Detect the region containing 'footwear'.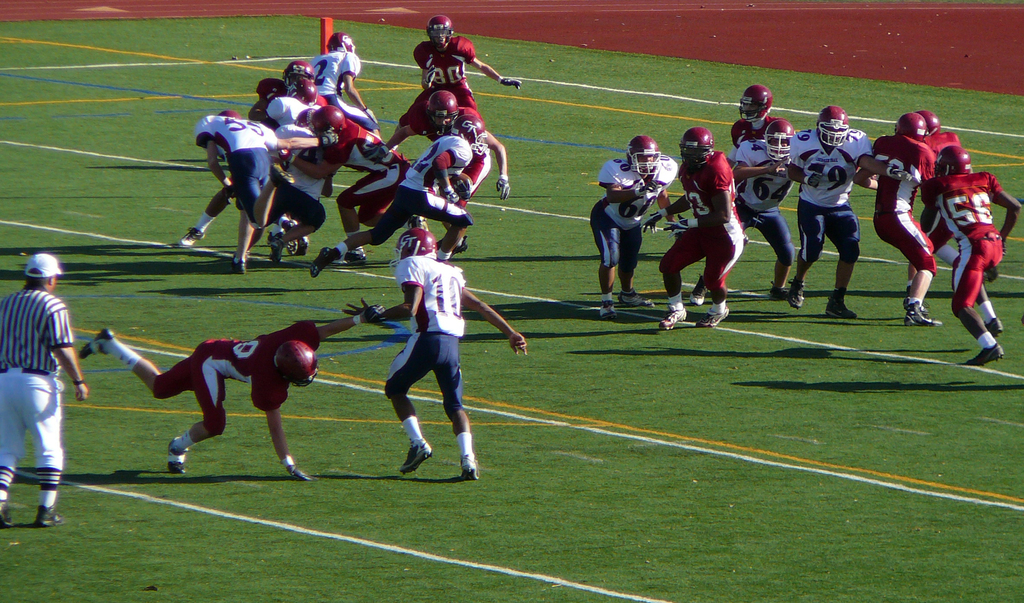
{"x1": 408, "y1": 214, "x2": 431, "y2": 230}.
